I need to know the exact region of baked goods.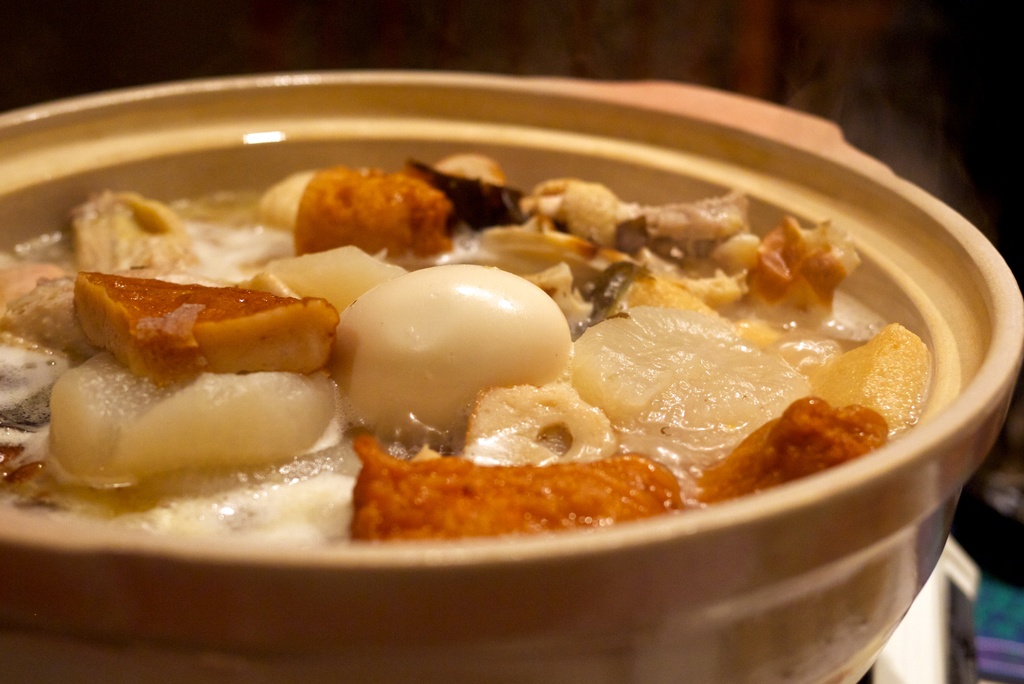
Region: 354/437/687/535.
